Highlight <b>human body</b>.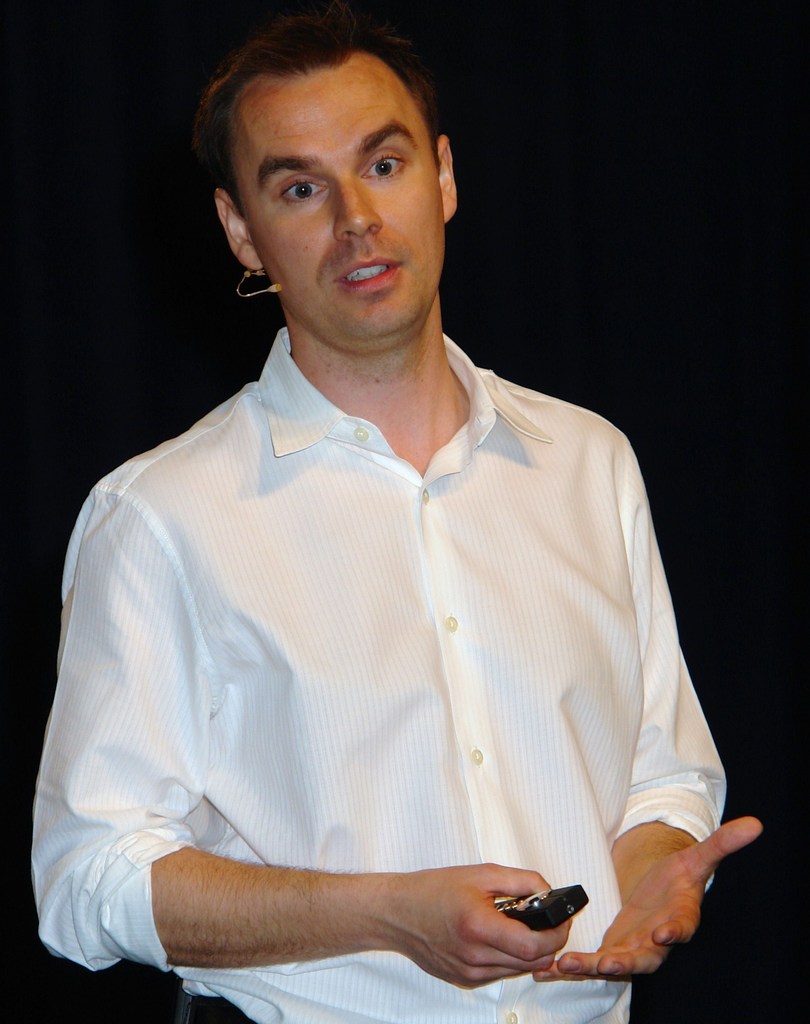
Highlighted region: crop(44, 0, 751, 1023).
